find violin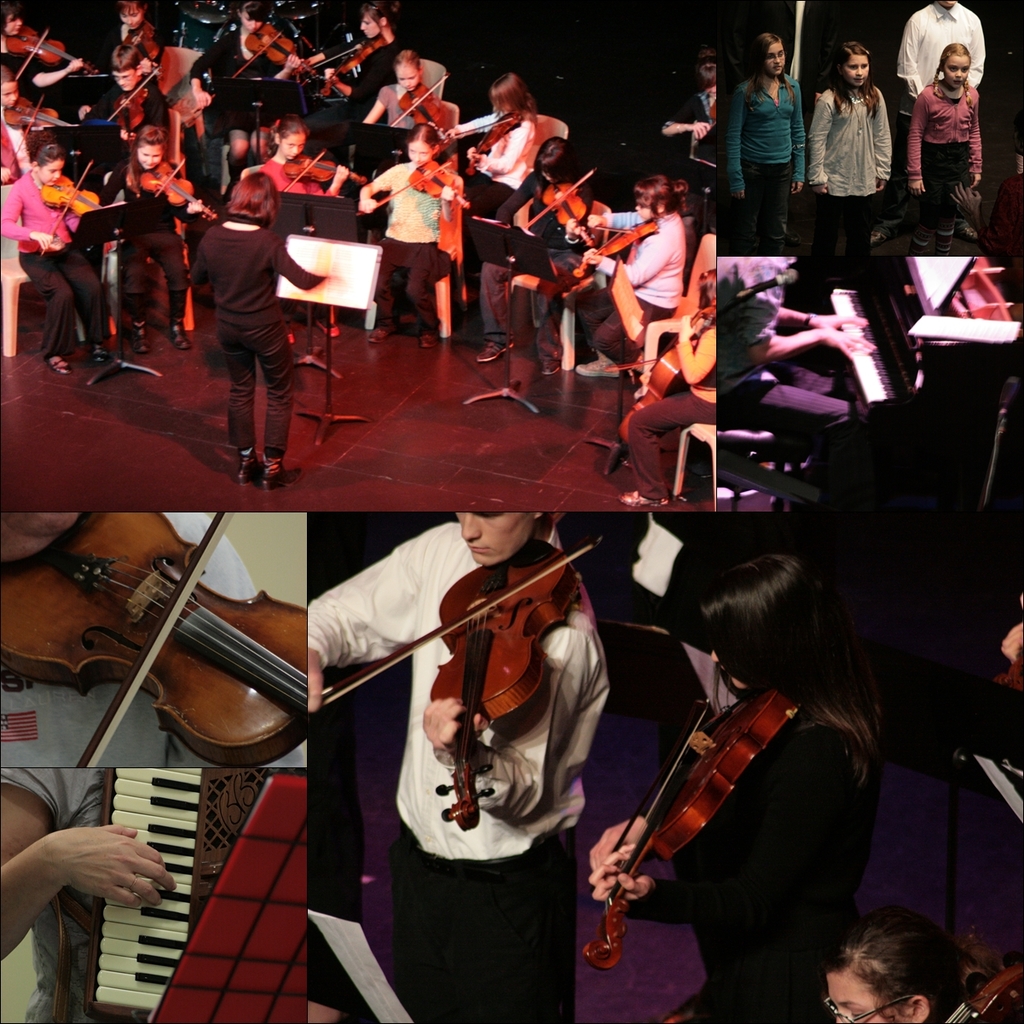
left=524, top=166, right=597, bottom=255
